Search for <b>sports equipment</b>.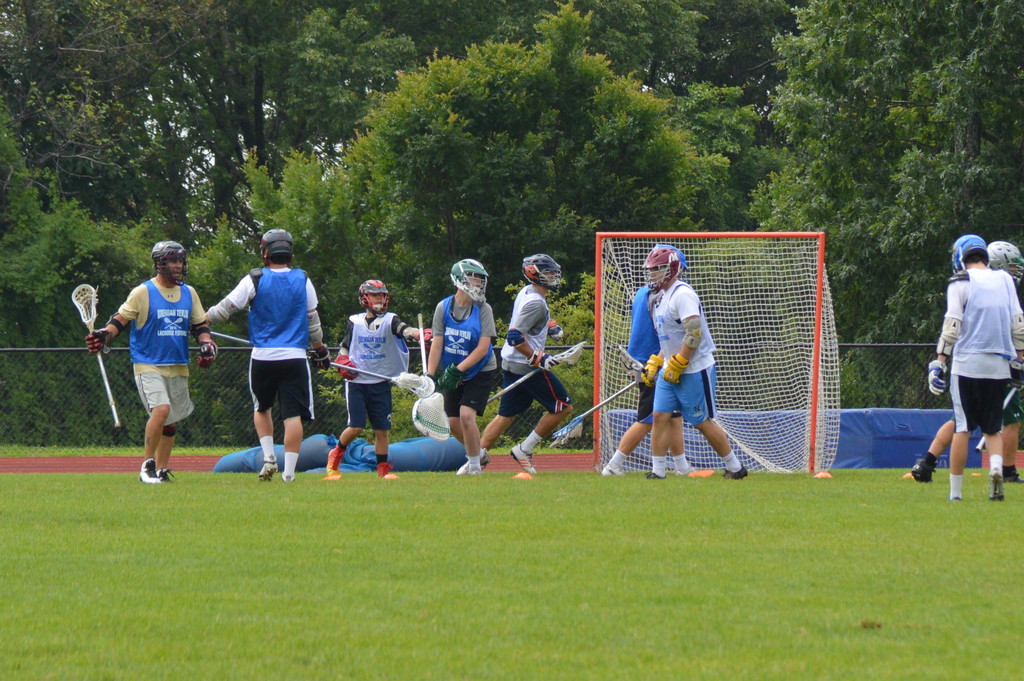
Found at 524 254 559 295.
